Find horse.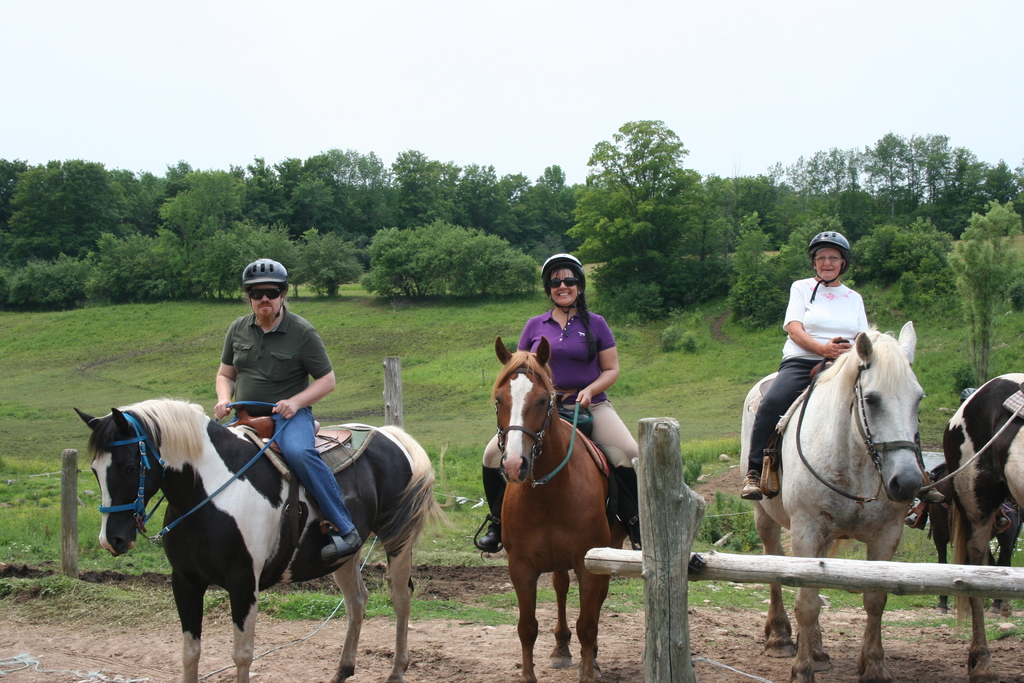
select_region(941, 372, 1023, 680).
